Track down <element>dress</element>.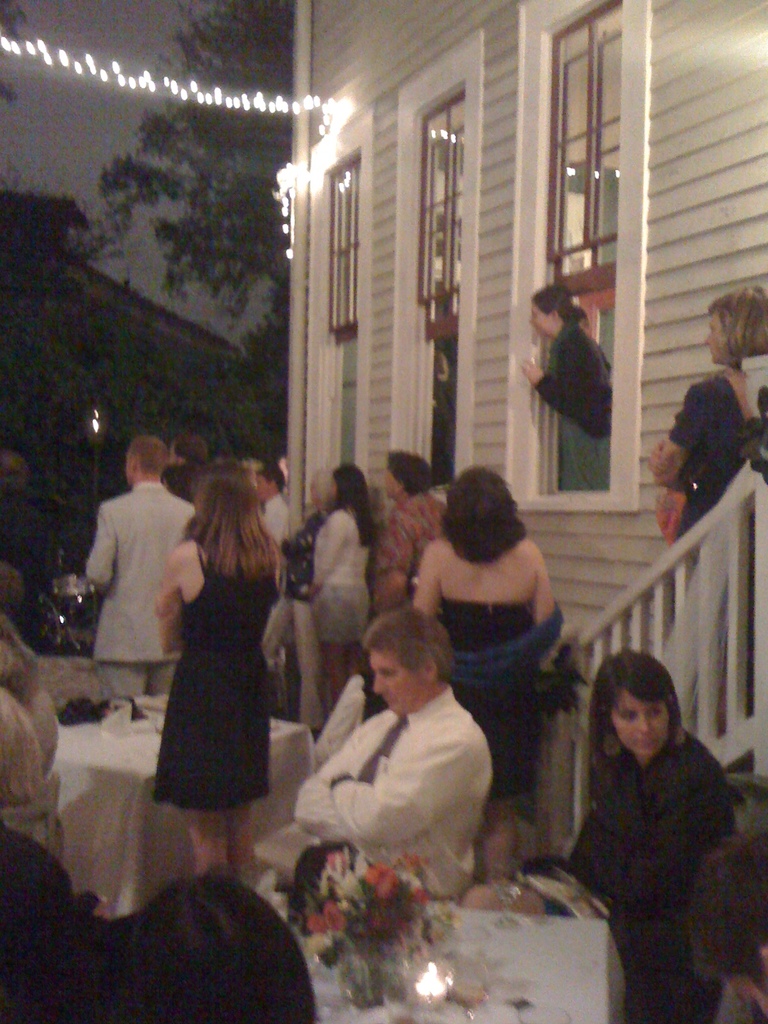
Tracked to [672, 370, 752, 545].
